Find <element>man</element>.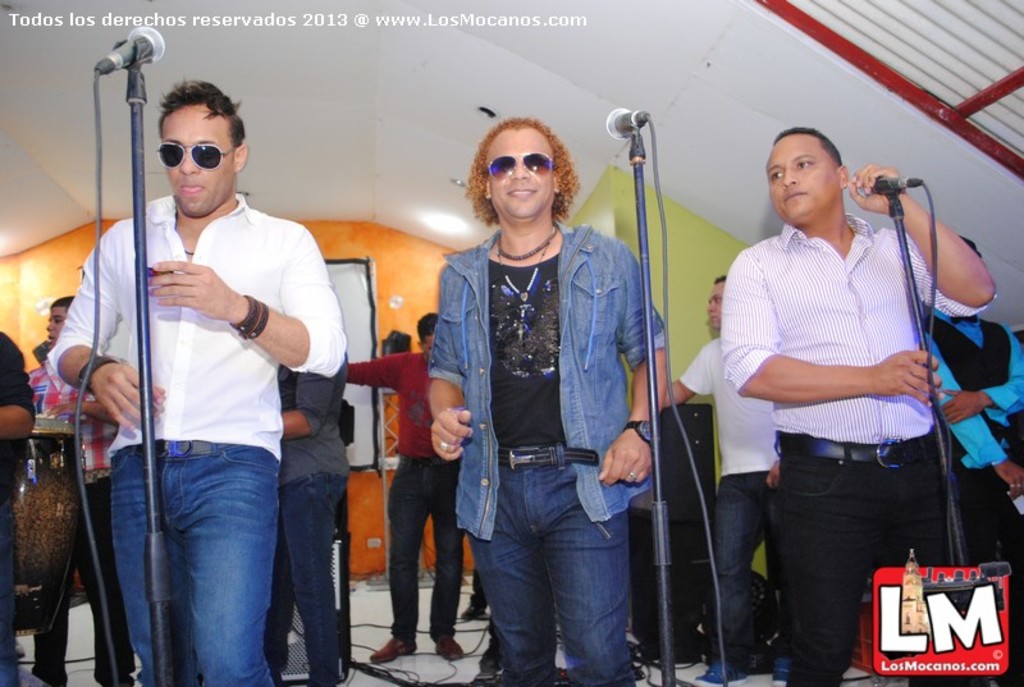
[left=346, top=310, right=480, bottom=665].
